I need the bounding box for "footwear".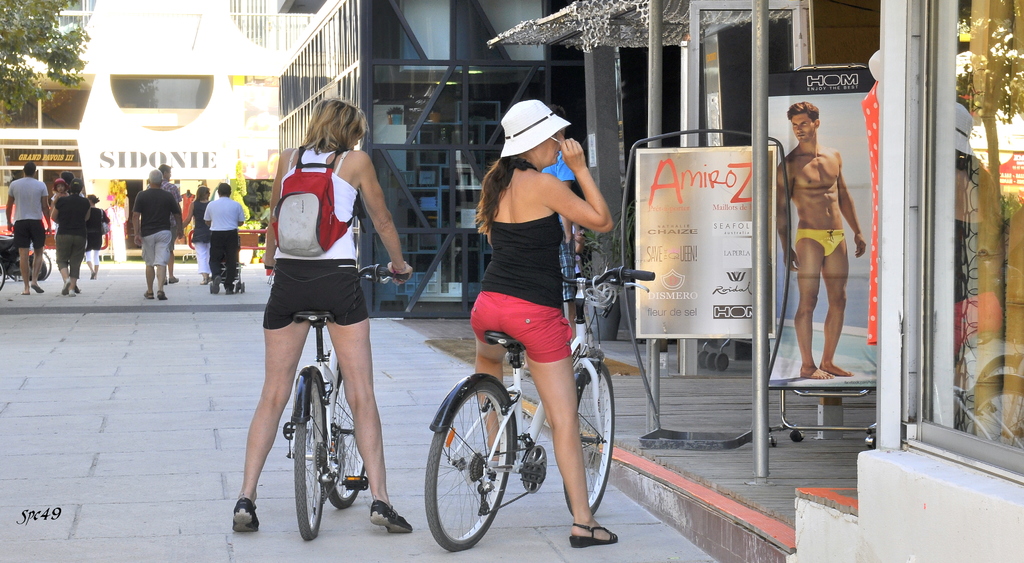
Here it is: x1=232, y1=497, x2=266, y2=534.
